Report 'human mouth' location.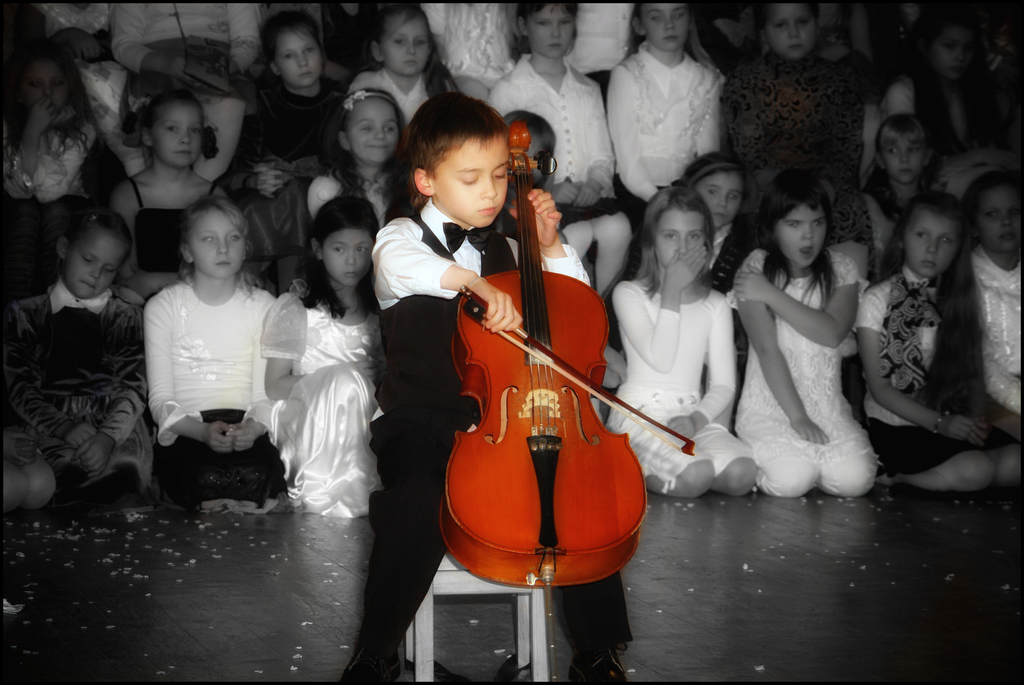
Report: box(663, 32, 681, 42).
